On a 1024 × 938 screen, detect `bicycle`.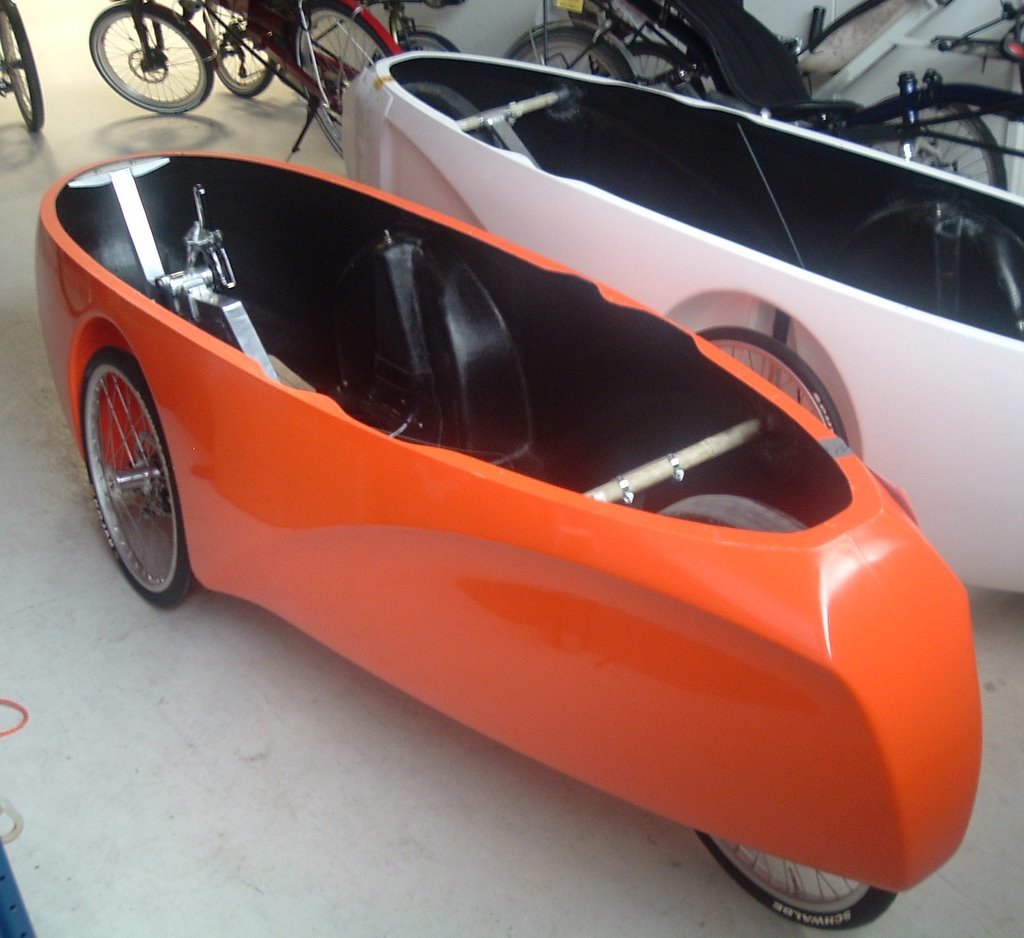
left=204, top=0, right=466, bottom=131.
